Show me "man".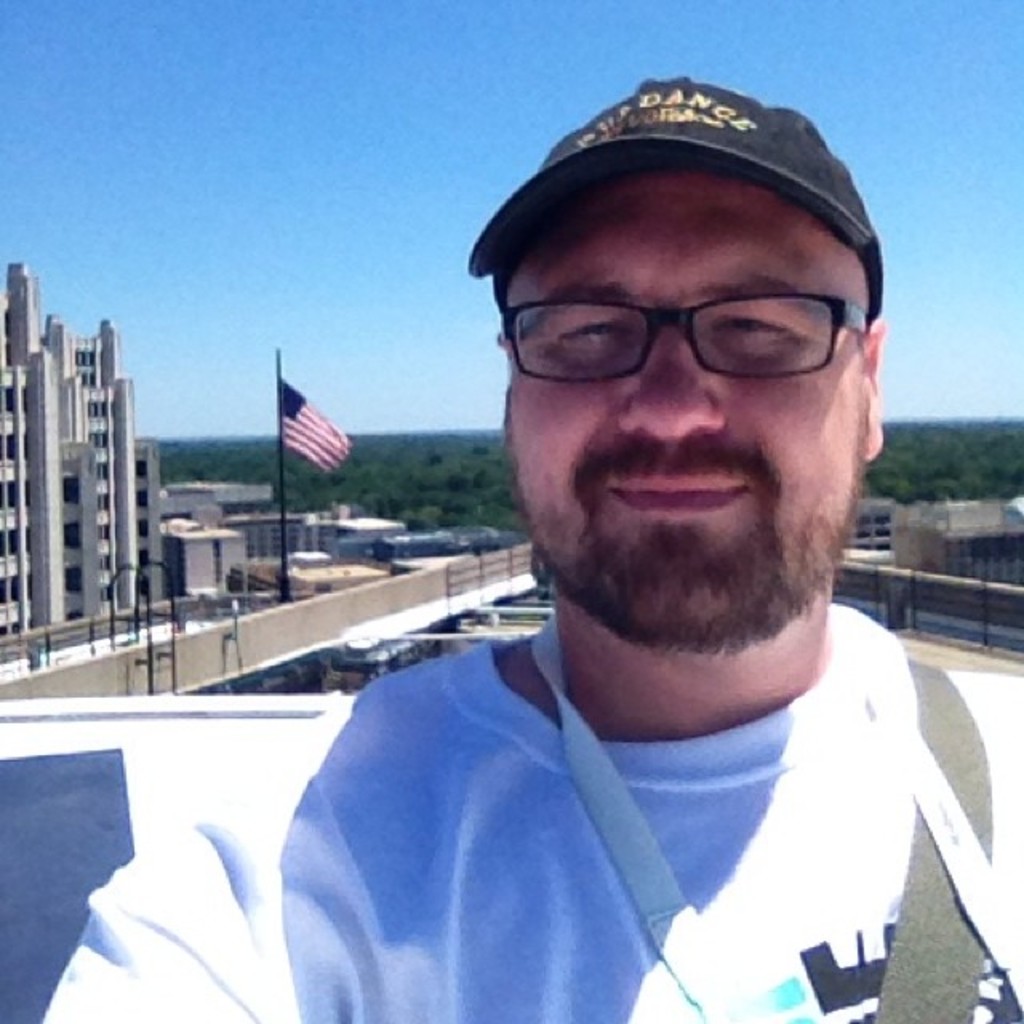
"man" is here: (178,98,1023,1023).
